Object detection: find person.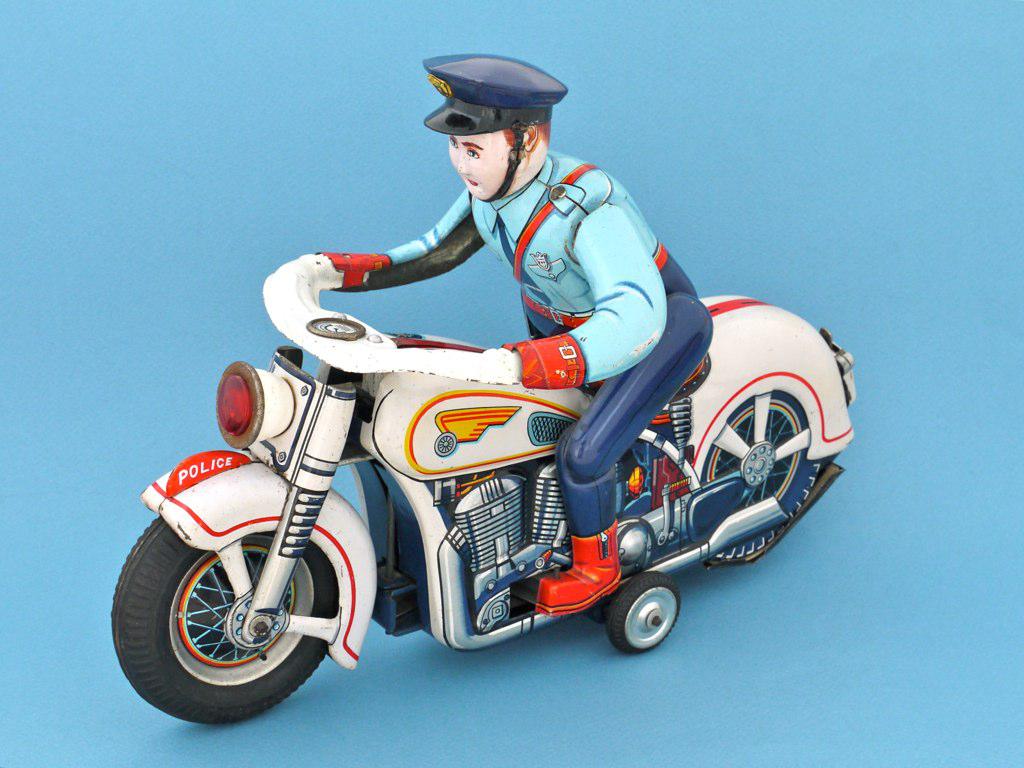
Rect(319, 112, 762, 573).
